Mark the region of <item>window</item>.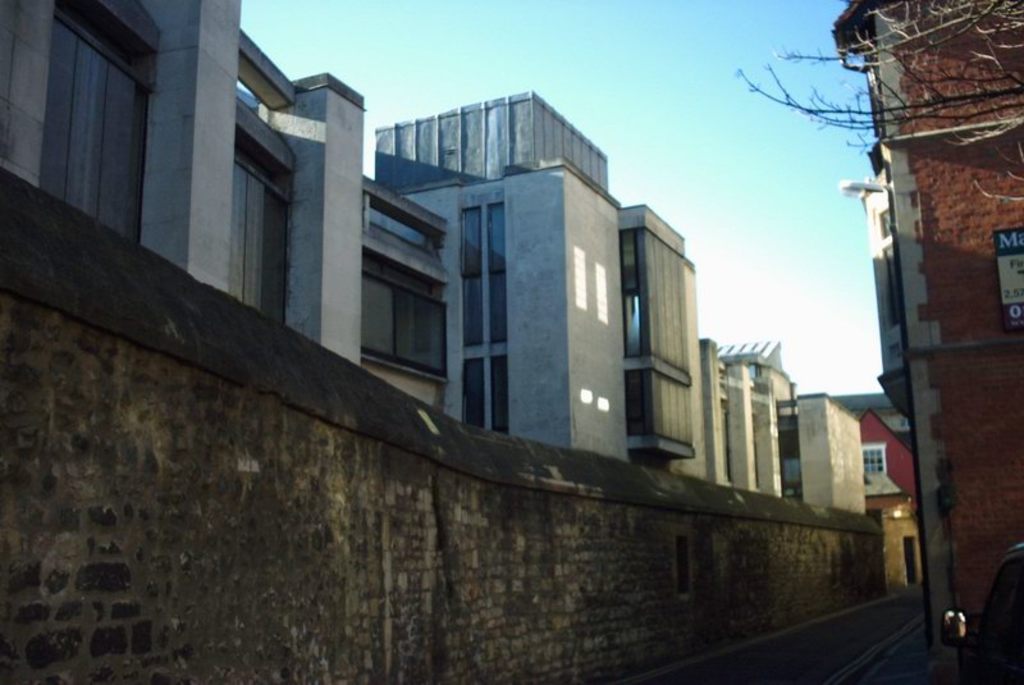
Region: 858, 444, 888, 480.
